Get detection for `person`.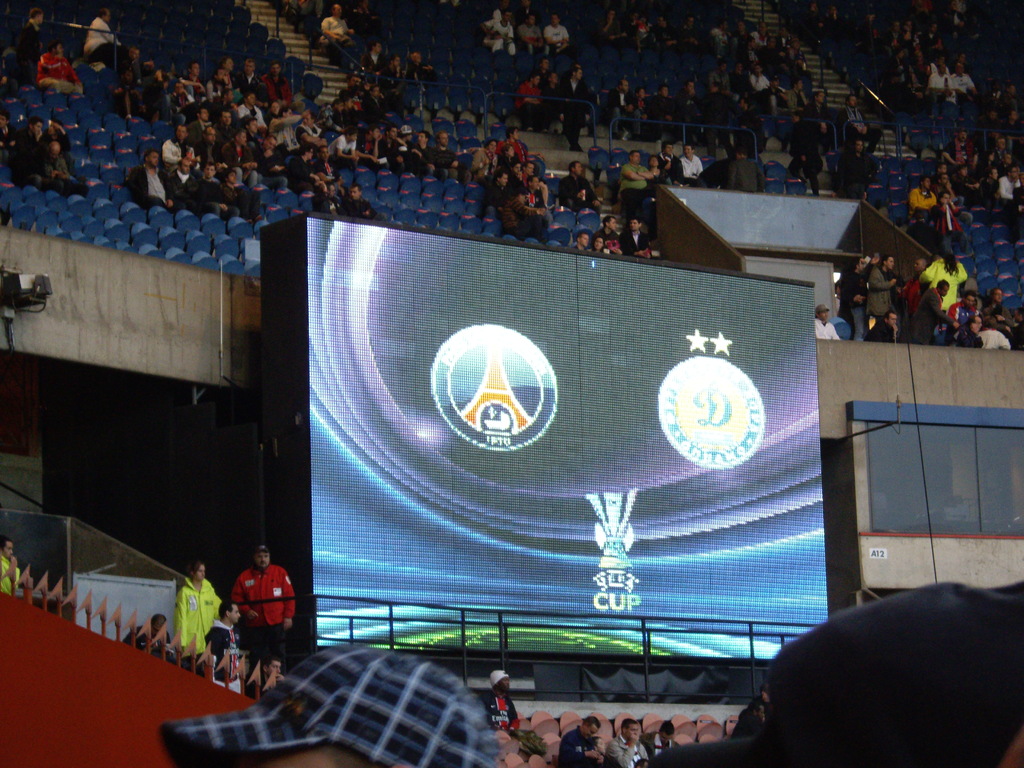
Detection: x1=728, y1=698, x2=782, y2=737.
